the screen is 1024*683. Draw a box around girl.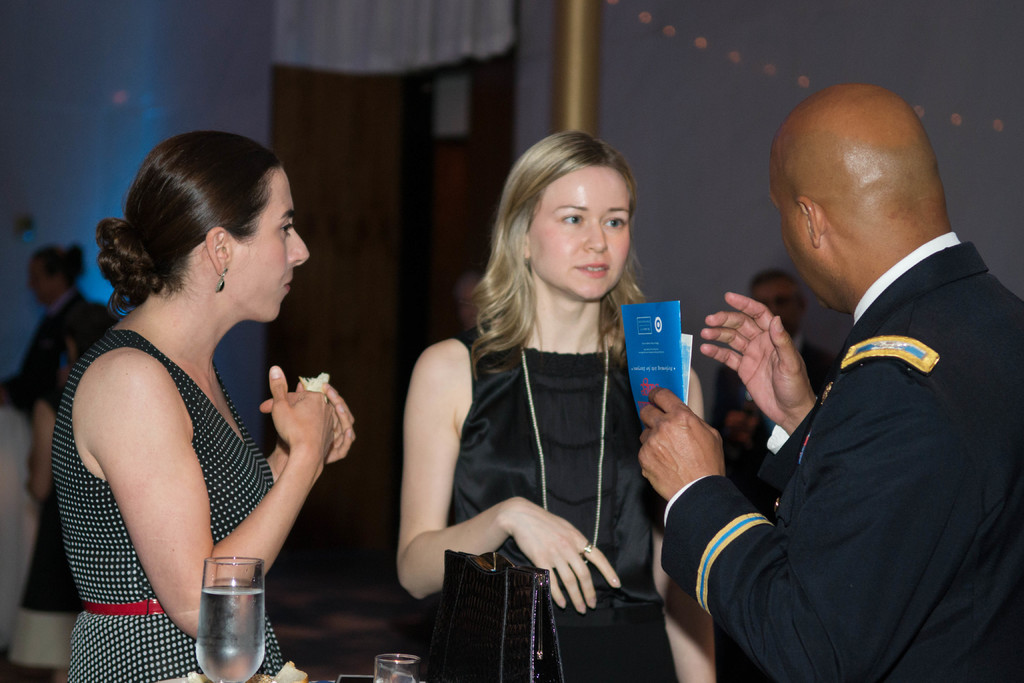
(392, 123, 724, 682).
